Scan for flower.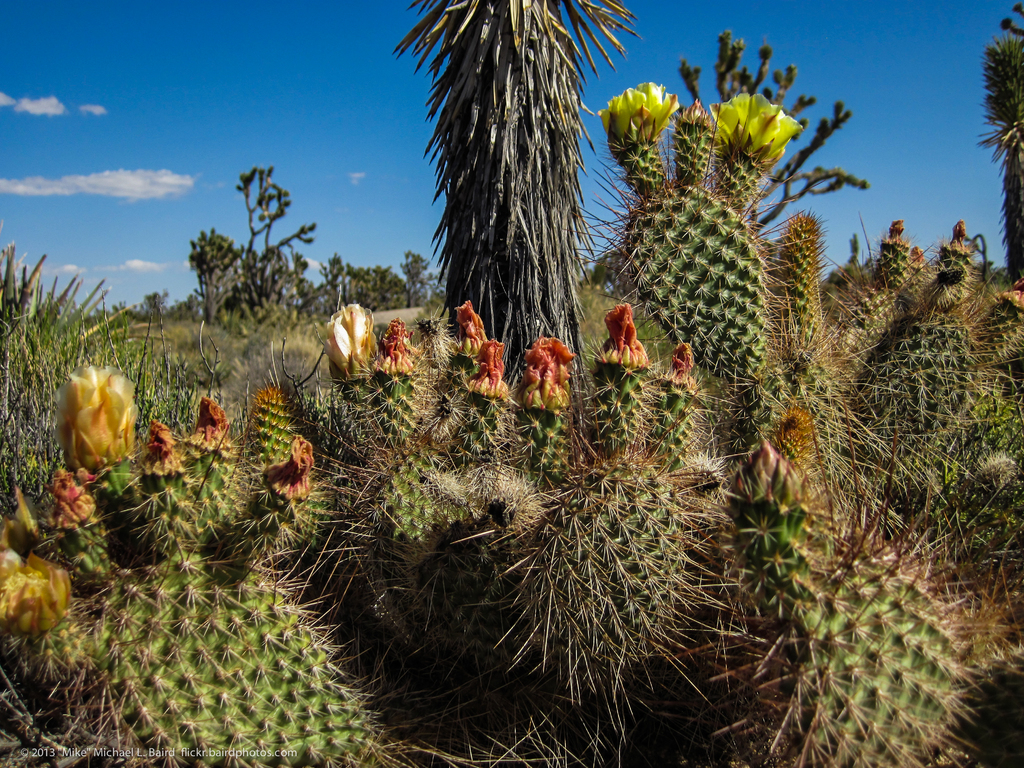
Scan result: [141,418,176,466].
